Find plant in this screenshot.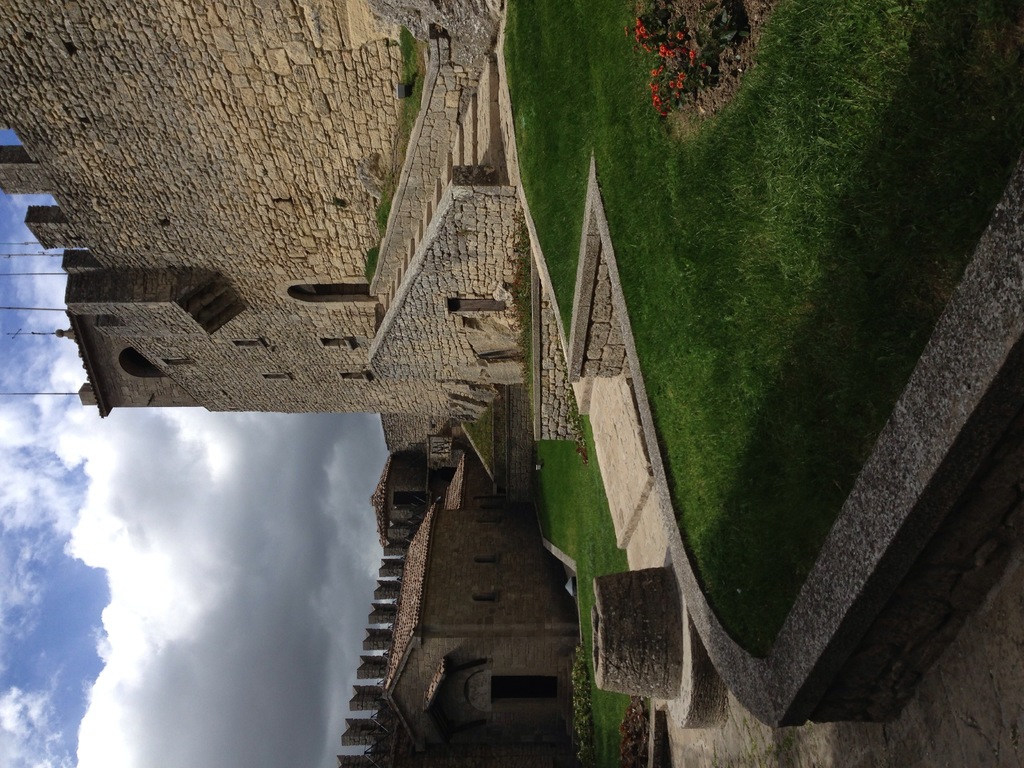
The bounding box for plant is [x1=626, y1=0, x2=738, y2=118].
